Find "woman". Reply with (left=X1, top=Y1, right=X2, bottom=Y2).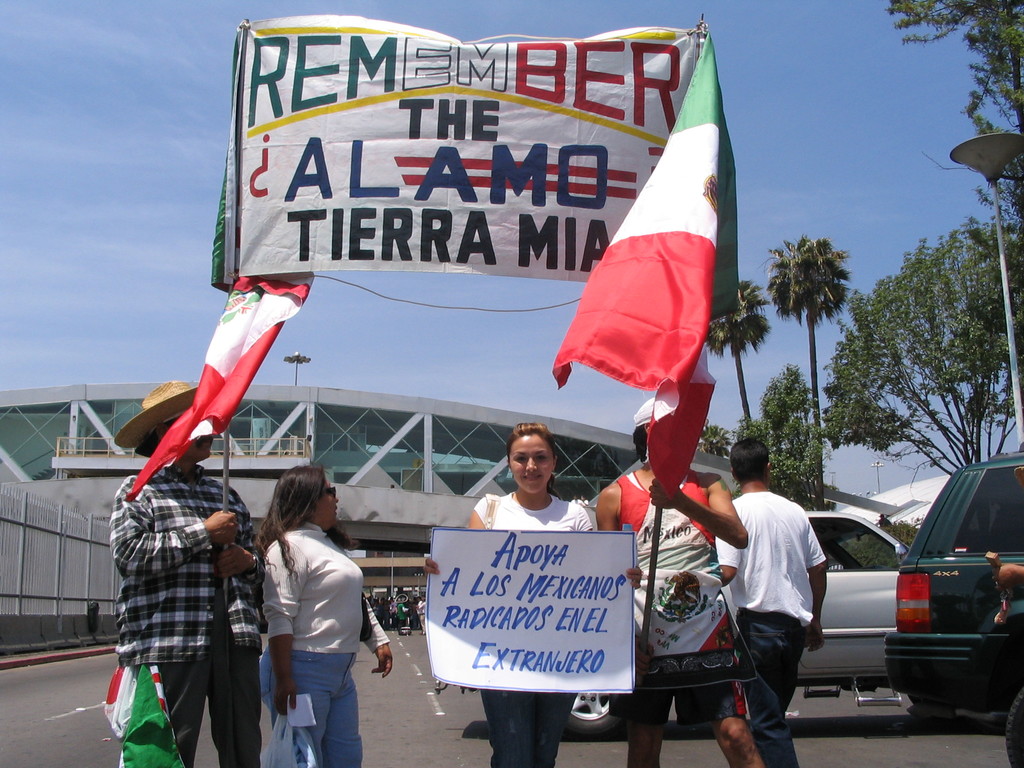
(left=427, top=424, right=637, bottom=767).
